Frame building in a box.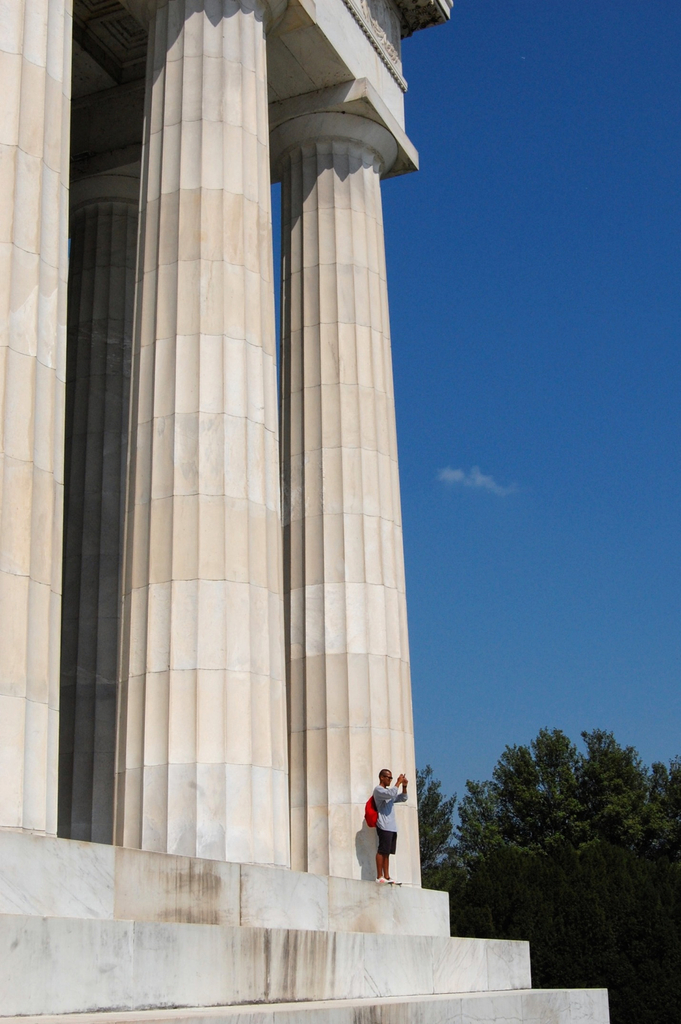
(0,0,608,1023).
